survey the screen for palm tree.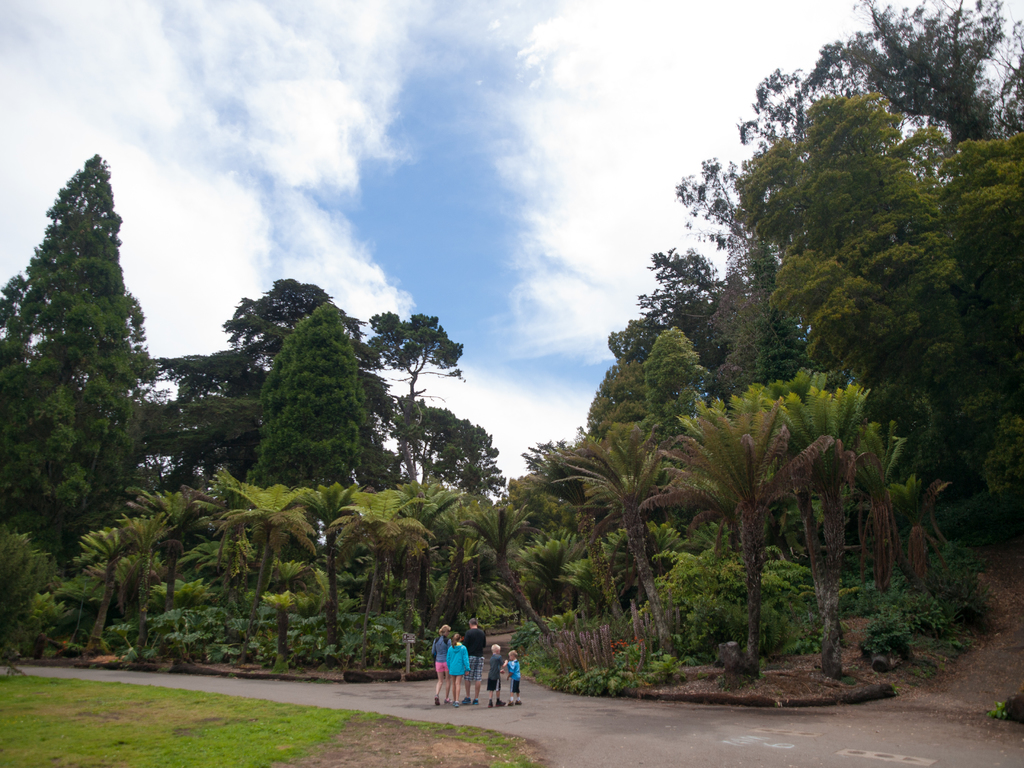
Survey found: 209/483/296/655.
